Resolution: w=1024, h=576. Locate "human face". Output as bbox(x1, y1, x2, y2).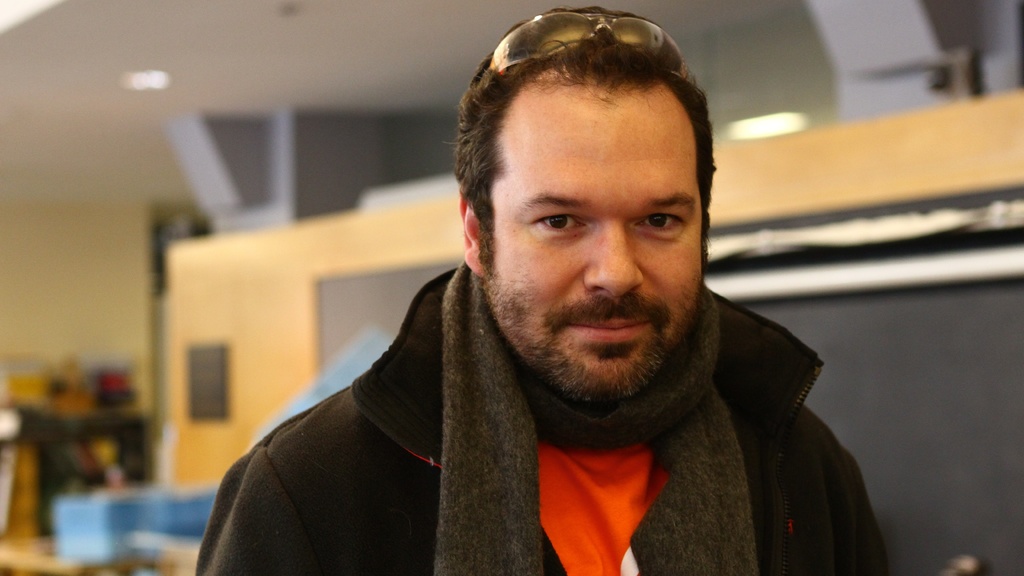
bbox(486, 88, 705, 397).
